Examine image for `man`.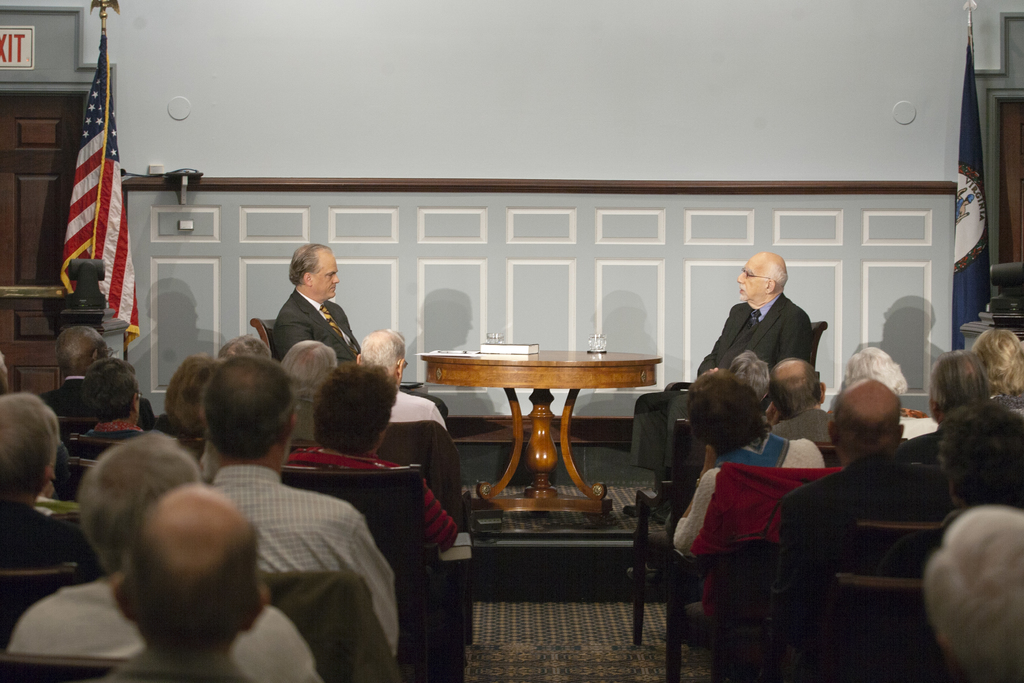
Examination result: left=7, top=425, right=323, bottom=682.
